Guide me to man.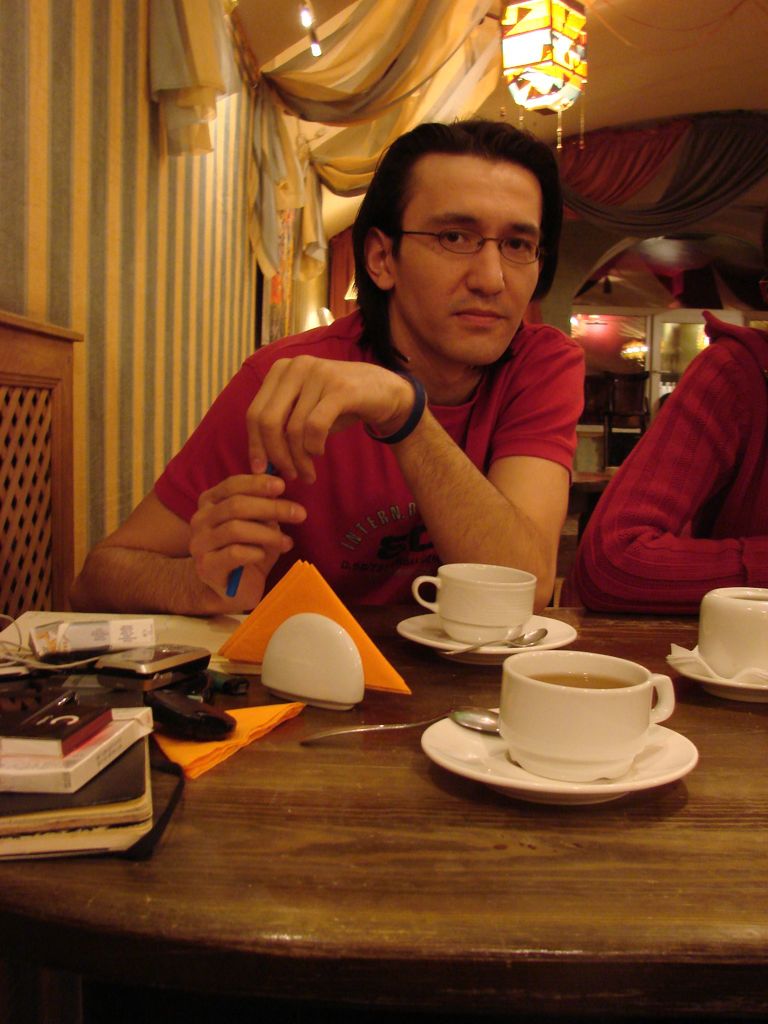
Guidance: 61, 110, 581, 641.
